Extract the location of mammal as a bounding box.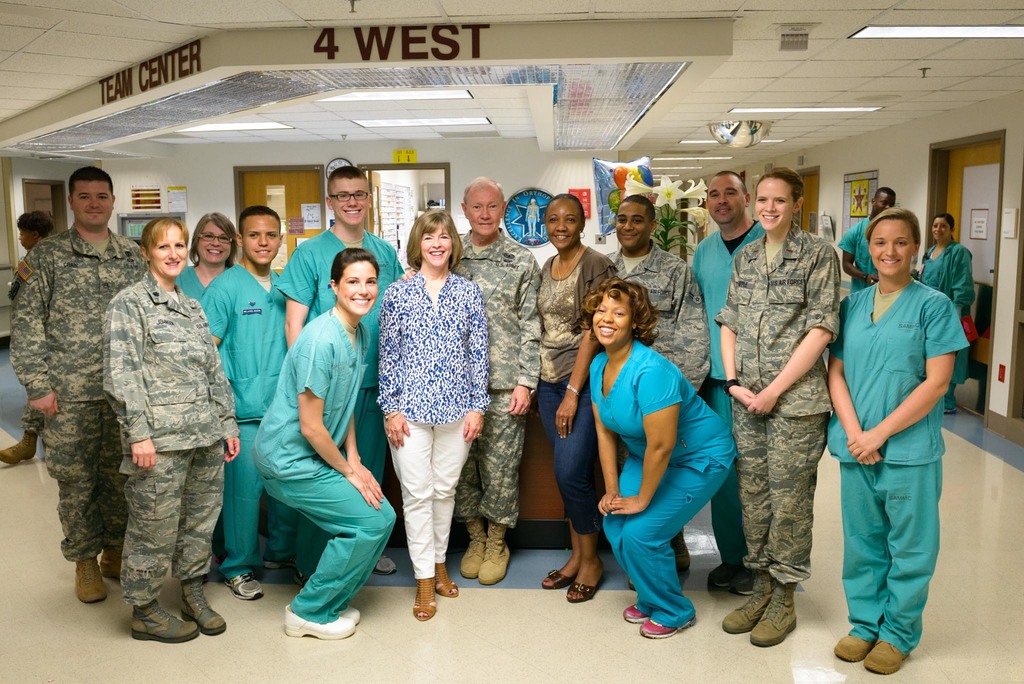
<bbox>536, 195, 622, 602</bbox>.
